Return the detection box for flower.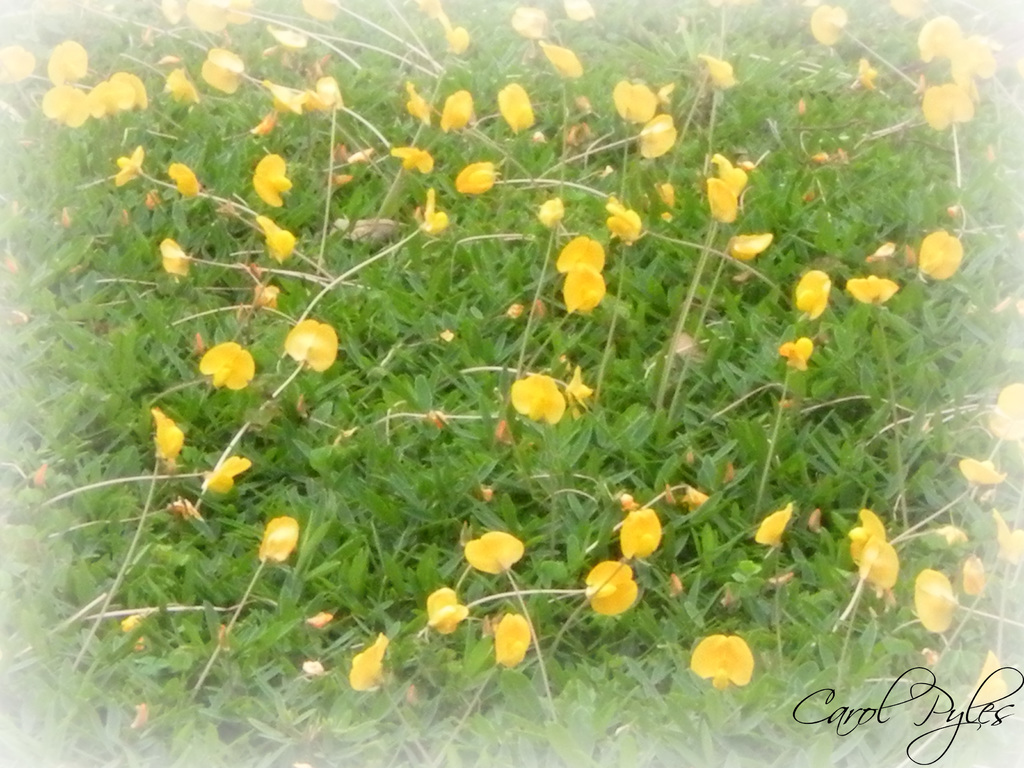
386:143:435:175.
